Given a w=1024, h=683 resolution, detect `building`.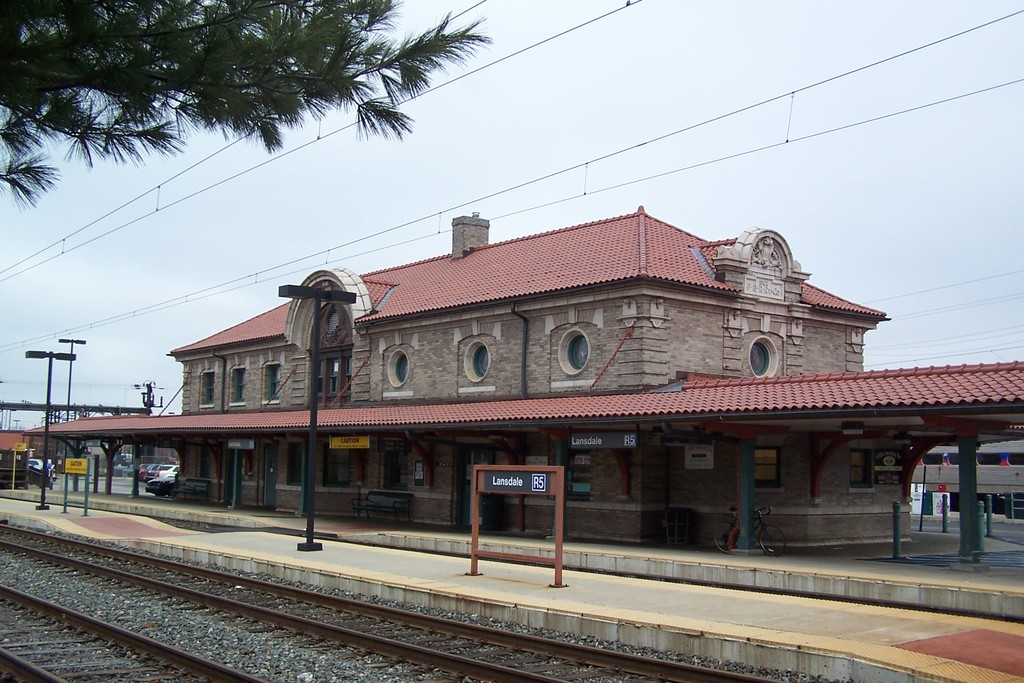
x1=171 y1=204 x2=911 y2=553.
